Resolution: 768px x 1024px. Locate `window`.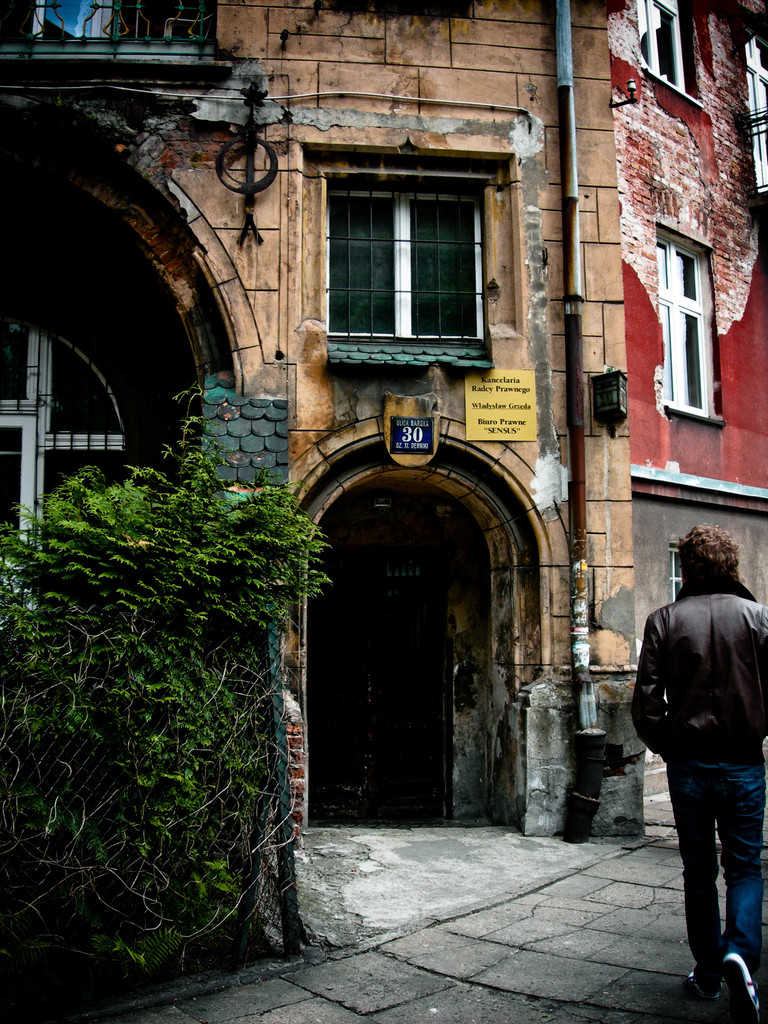
[left=651, top=237, right=719, bottom=419].
